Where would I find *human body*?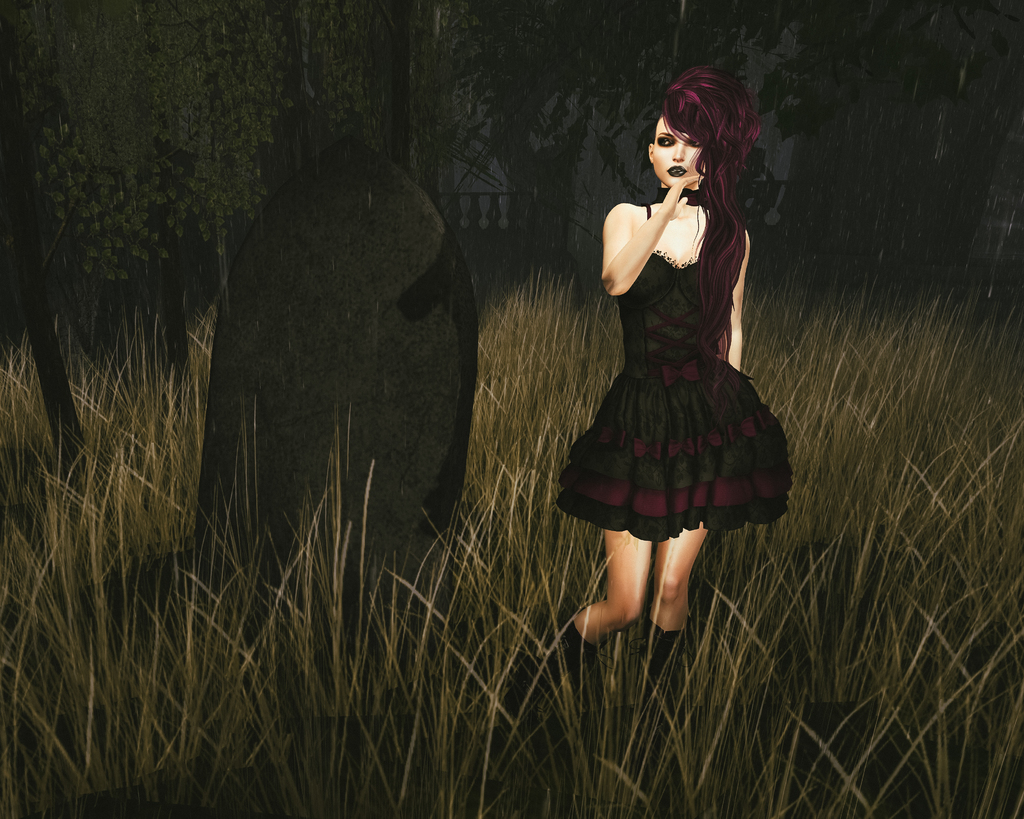
At bbox(562, 81, 784, 561).
